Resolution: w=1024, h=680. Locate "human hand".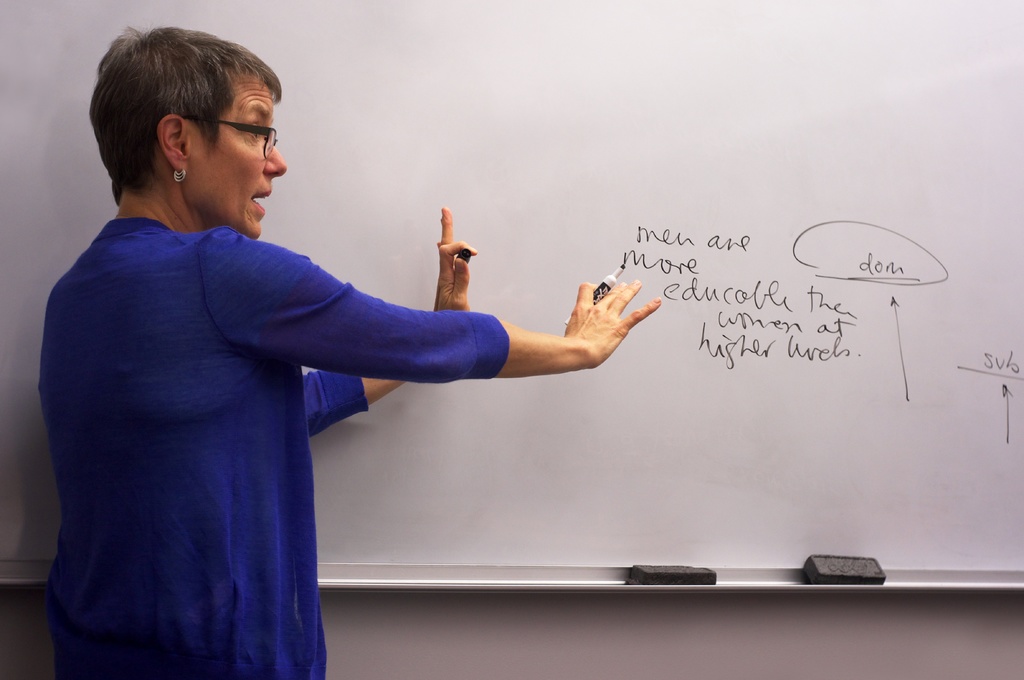
box=[431, 203, 478, 310].
